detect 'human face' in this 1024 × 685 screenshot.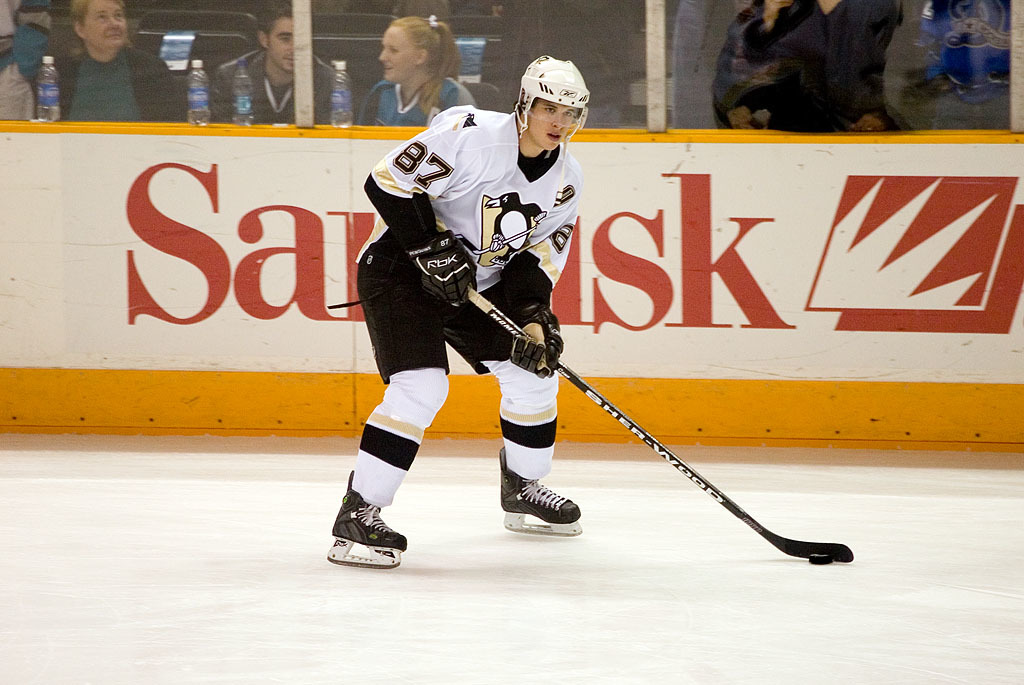
Detection: locate(273, 18, 294, 67).
